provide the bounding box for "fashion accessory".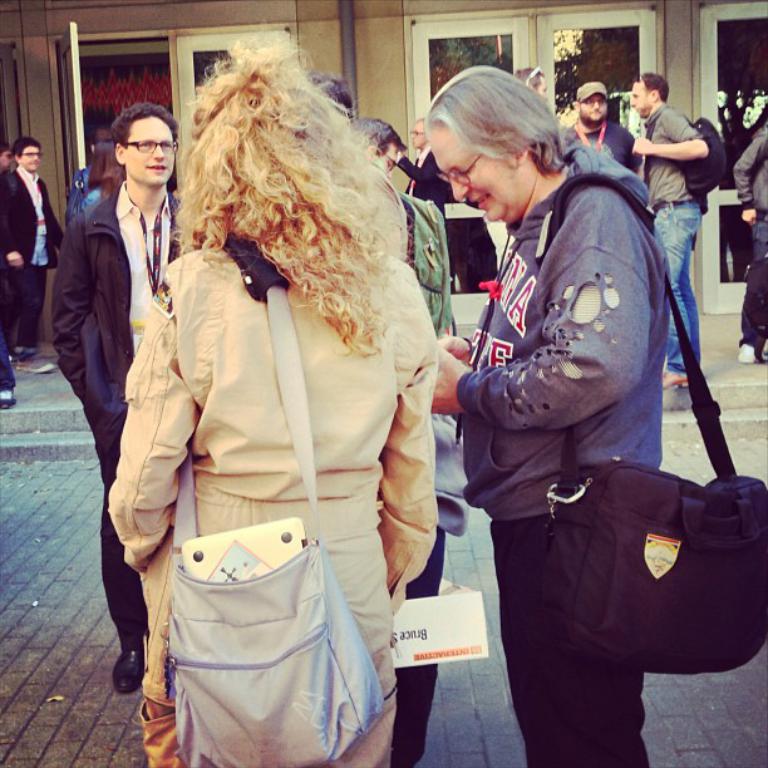
bbox(530, 172, 767, 678).
